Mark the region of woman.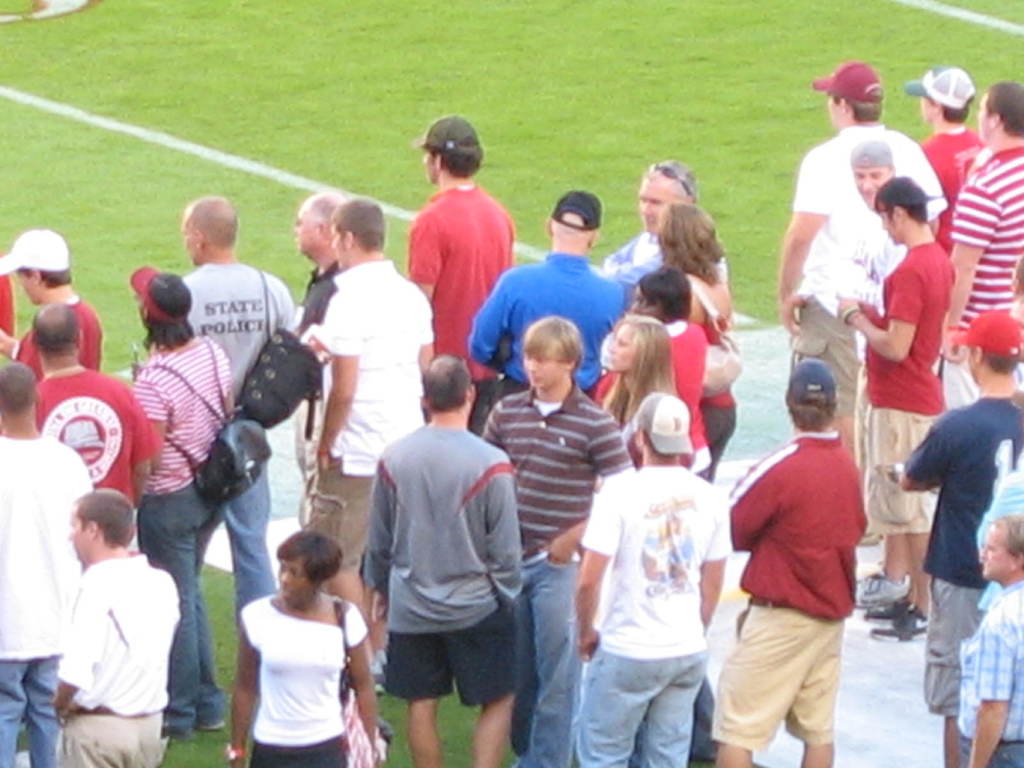
Region: bbox=[602, 314, 686, 464].
